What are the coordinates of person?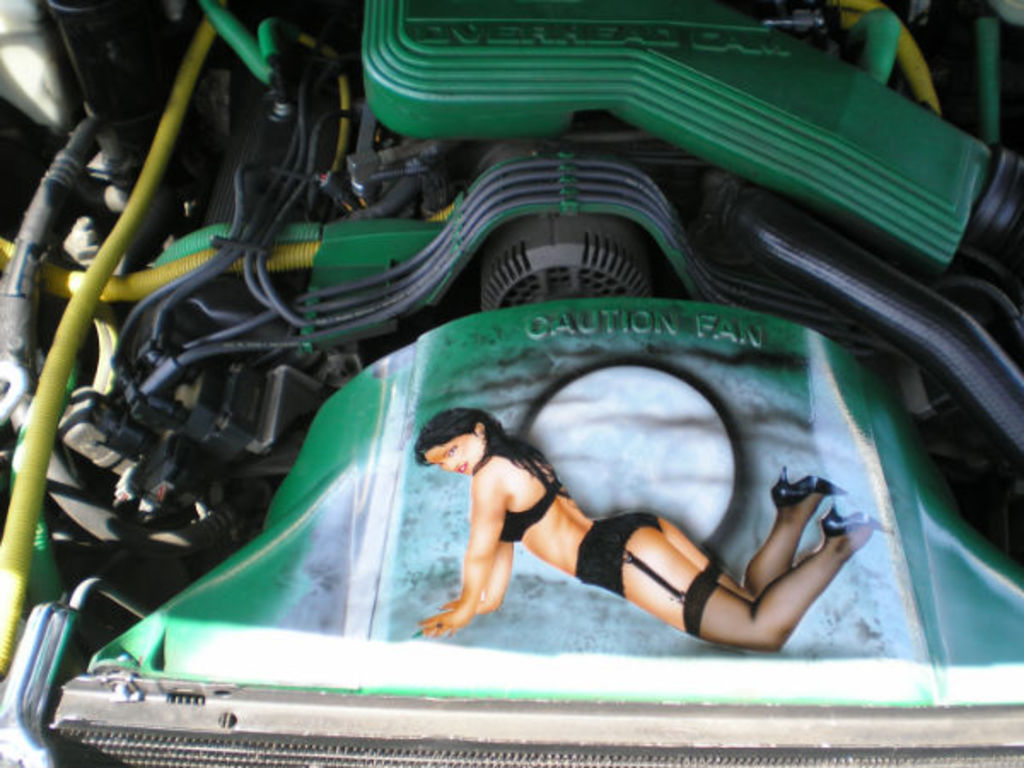
Rect(370, 336, 864, 678).
